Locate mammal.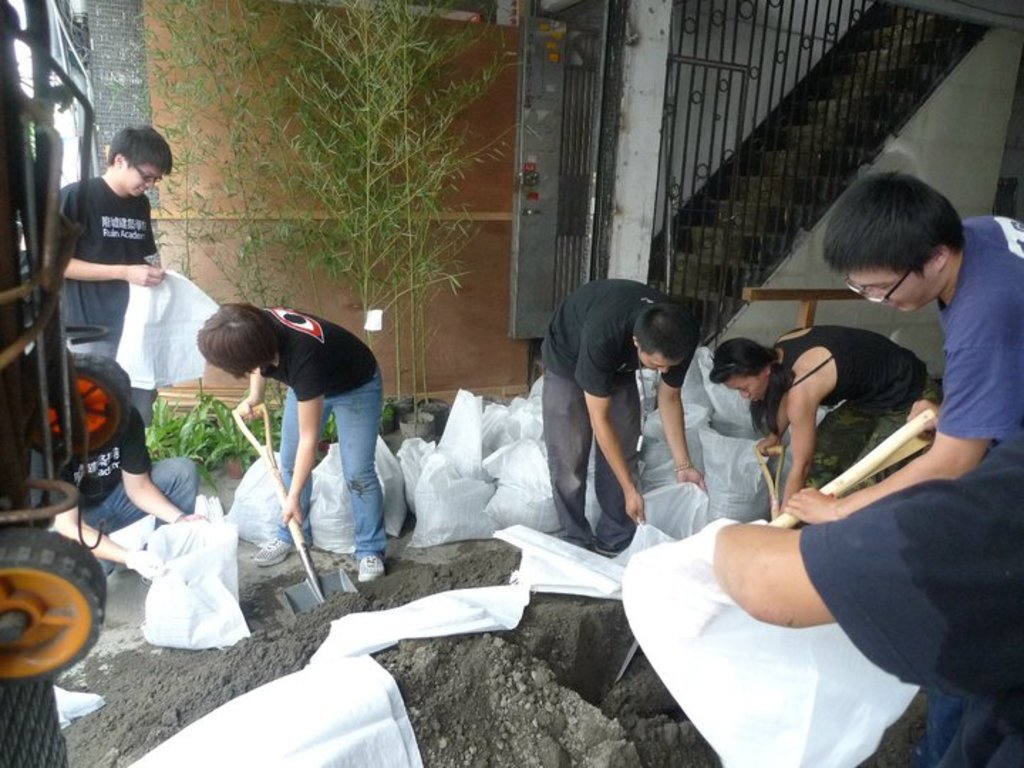
Bounding box: 708, 432, 1023, 767.
